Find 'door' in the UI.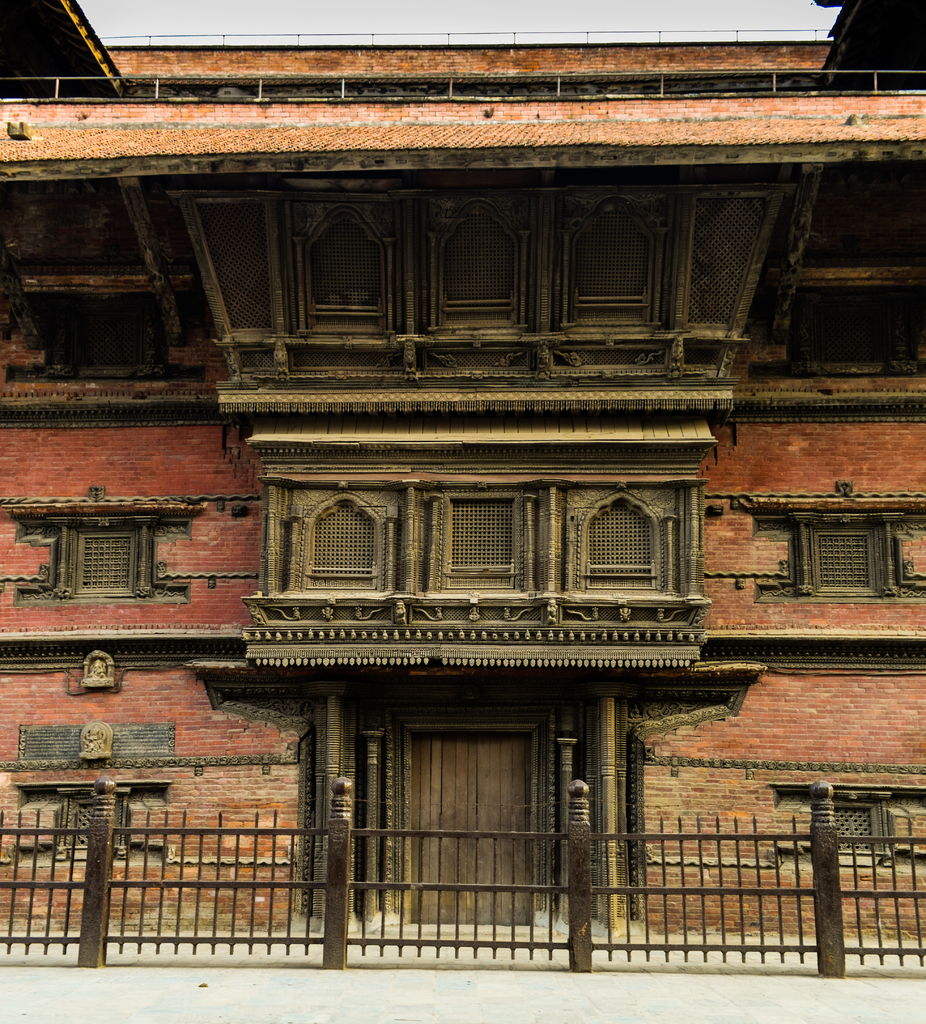
UI element at l=309, t=648, r=630, b=970.
